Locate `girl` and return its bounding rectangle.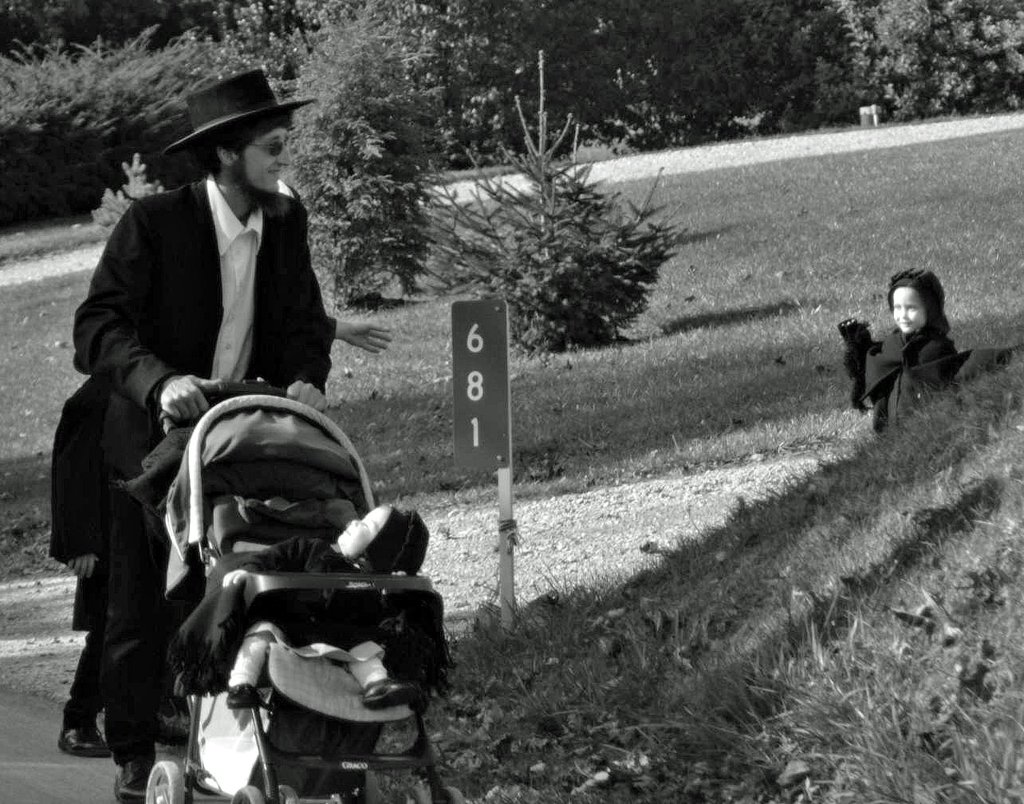
rect(821, 258, 971, 428).
